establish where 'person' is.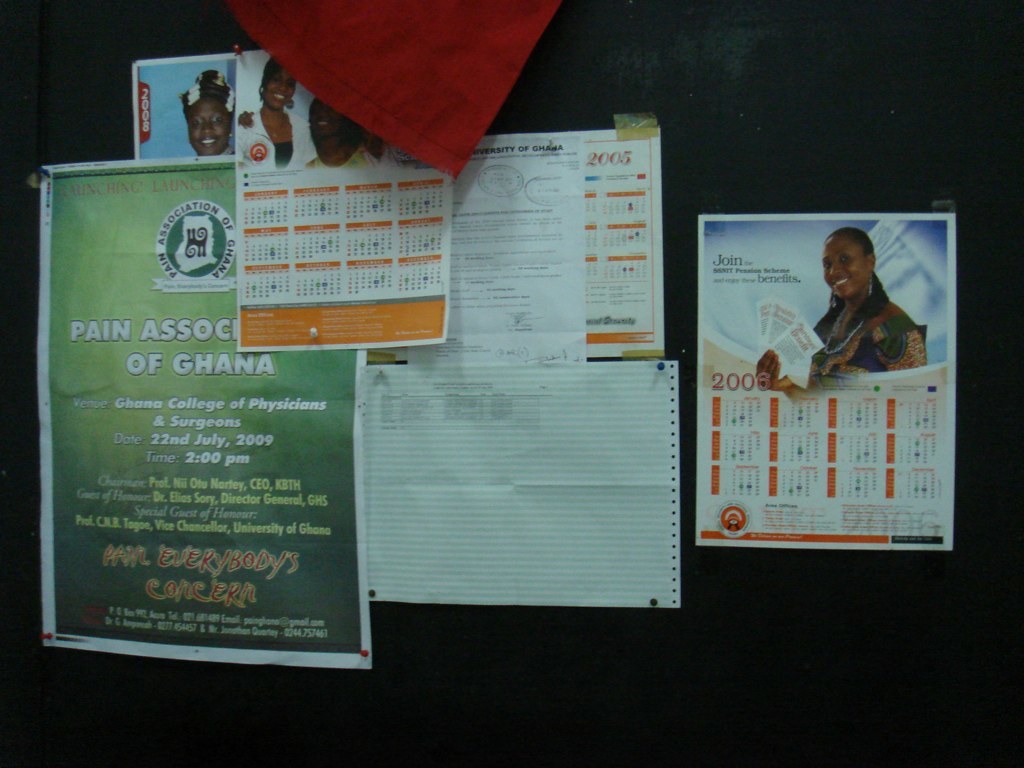
Established at left=183, top=66, right=231, bottom=159.
